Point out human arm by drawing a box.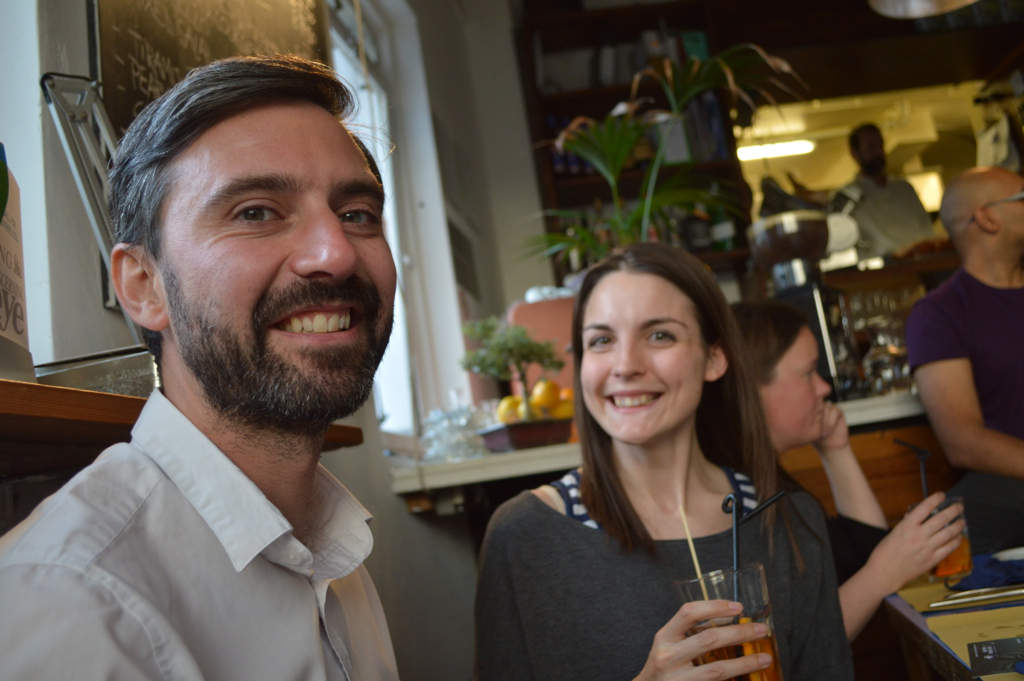
<region>0, 565, 166, 680</region>.
